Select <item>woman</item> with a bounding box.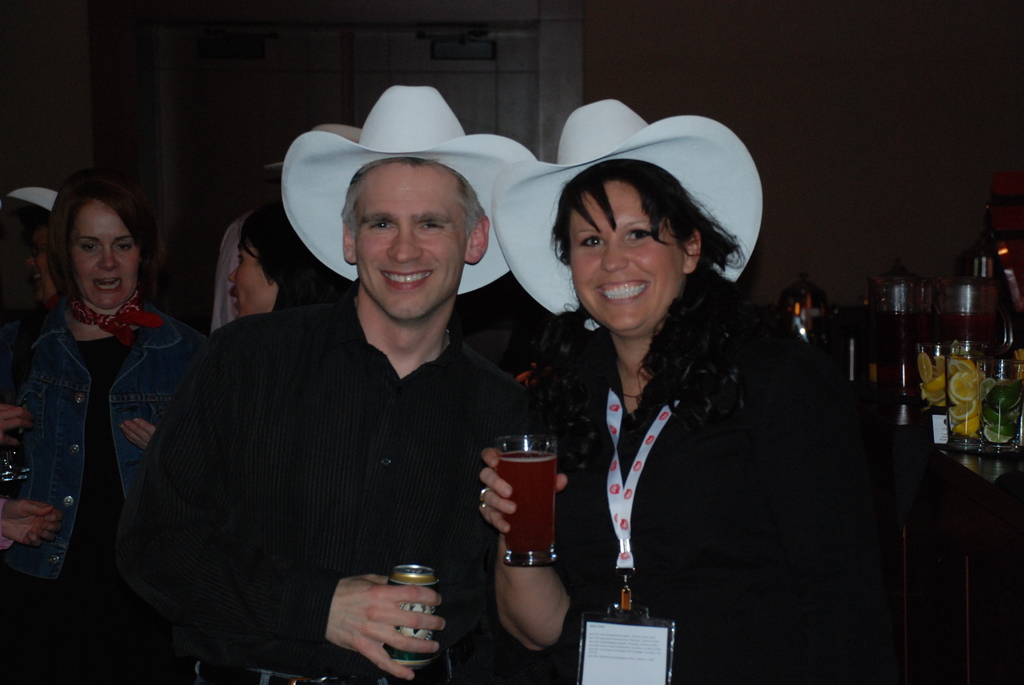
select_region(8, 165, 200, 627).
